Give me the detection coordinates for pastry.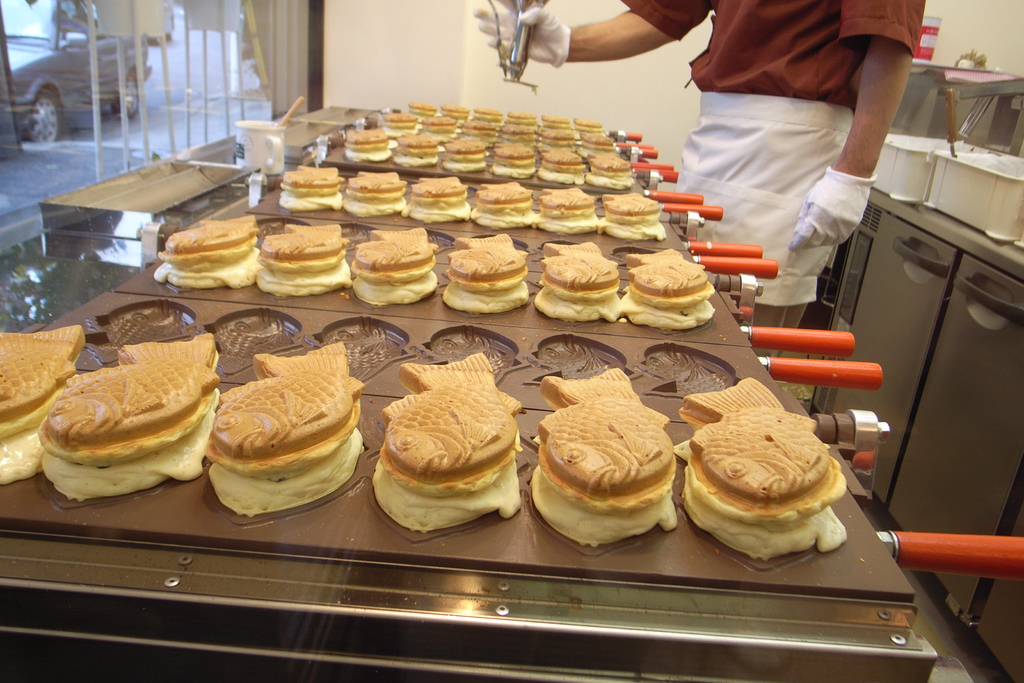
[475,108,502,120].
